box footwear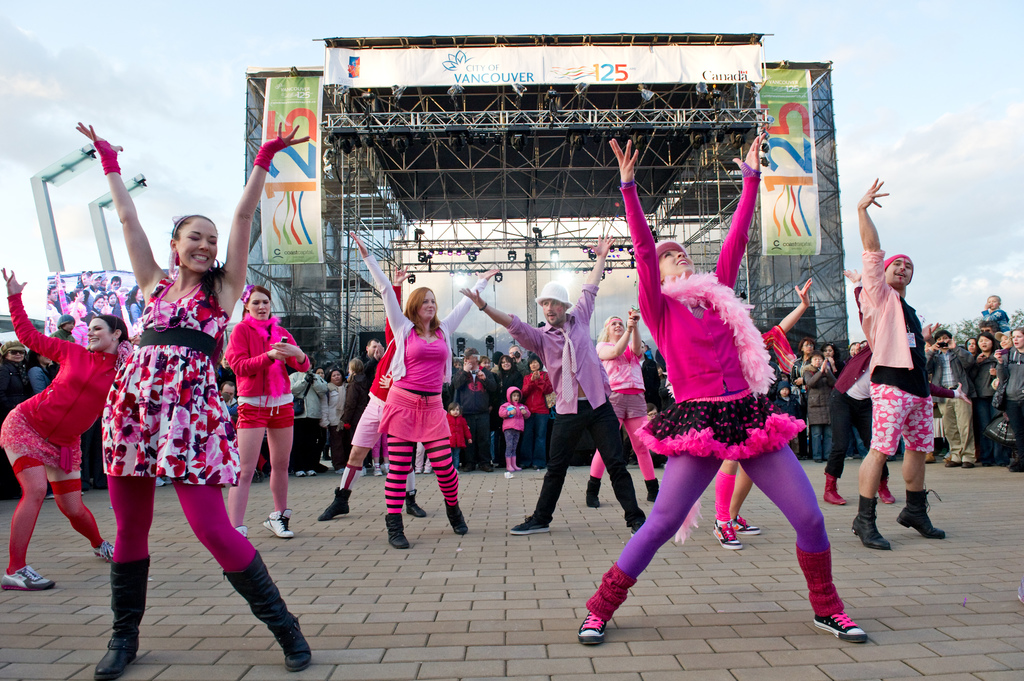
[left=373, top=461, right=385, bottom=477]
